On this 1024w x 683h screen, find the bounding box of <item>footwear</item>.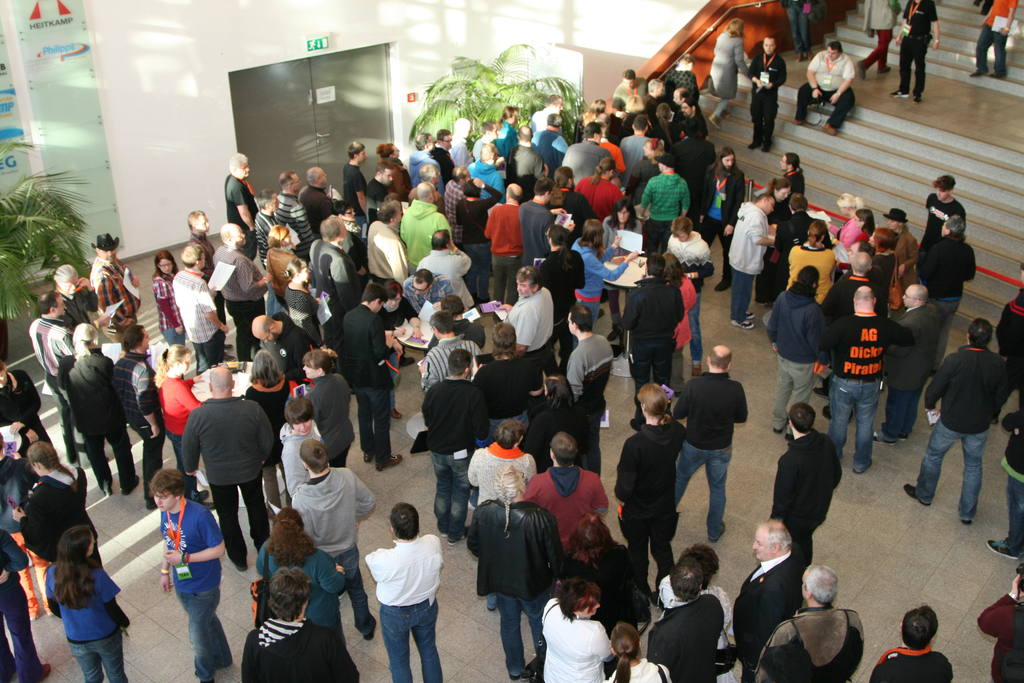
Bounding box: crop(986, 538, 1019, 561).
